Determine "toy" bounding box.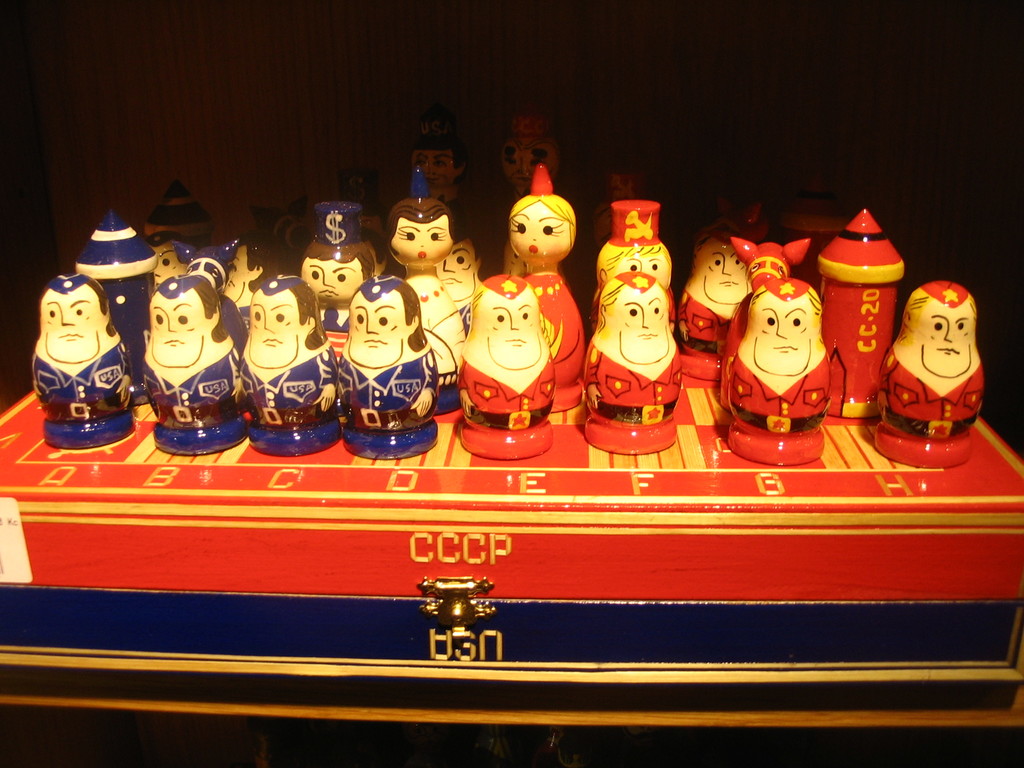
Determined: bbox=(34, 273, 133, 453).
